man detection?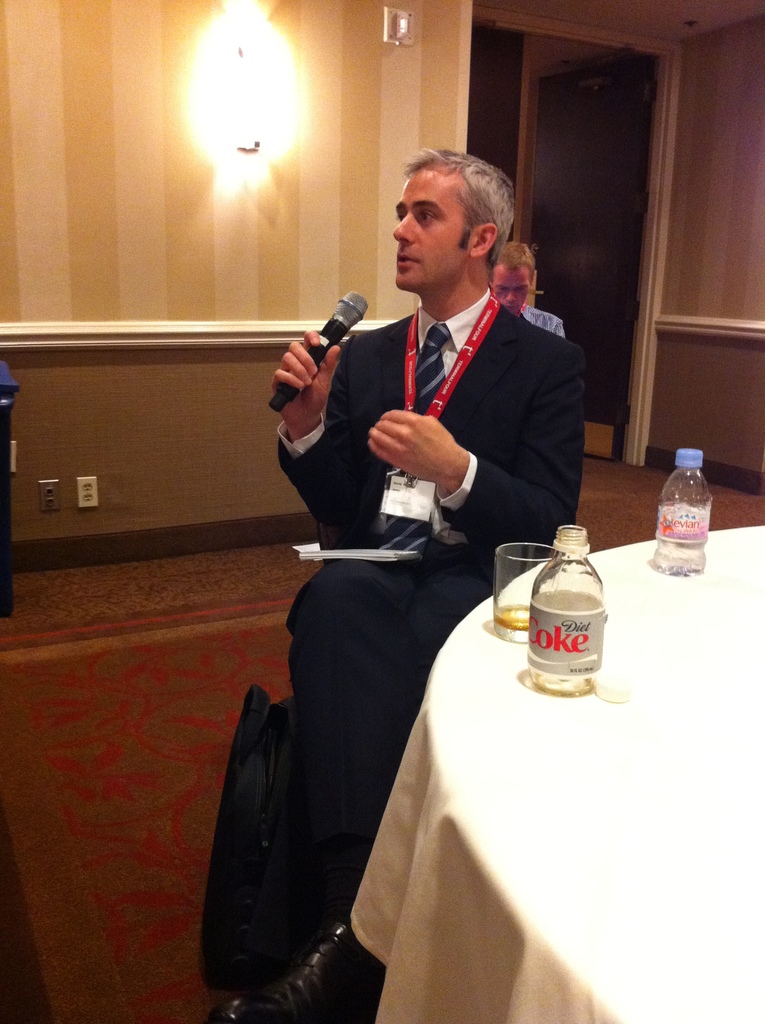
box(485, 222, 578, 332)
